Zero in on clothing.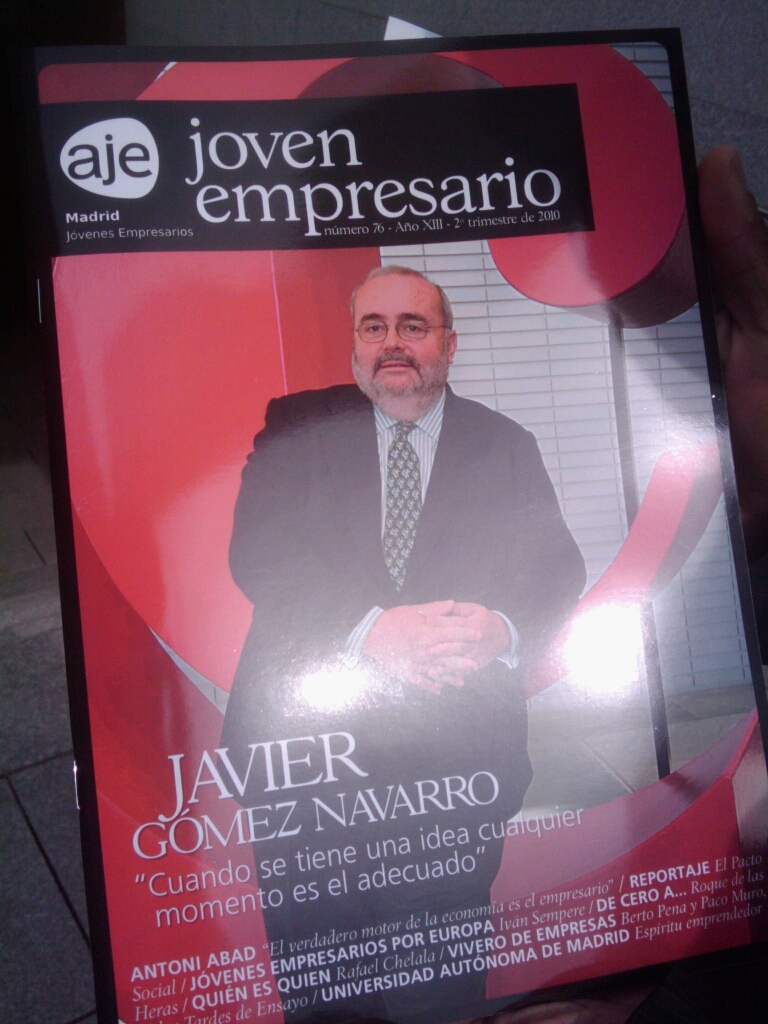
Zeroed in: bbox=(228, 378, 583, 815).
